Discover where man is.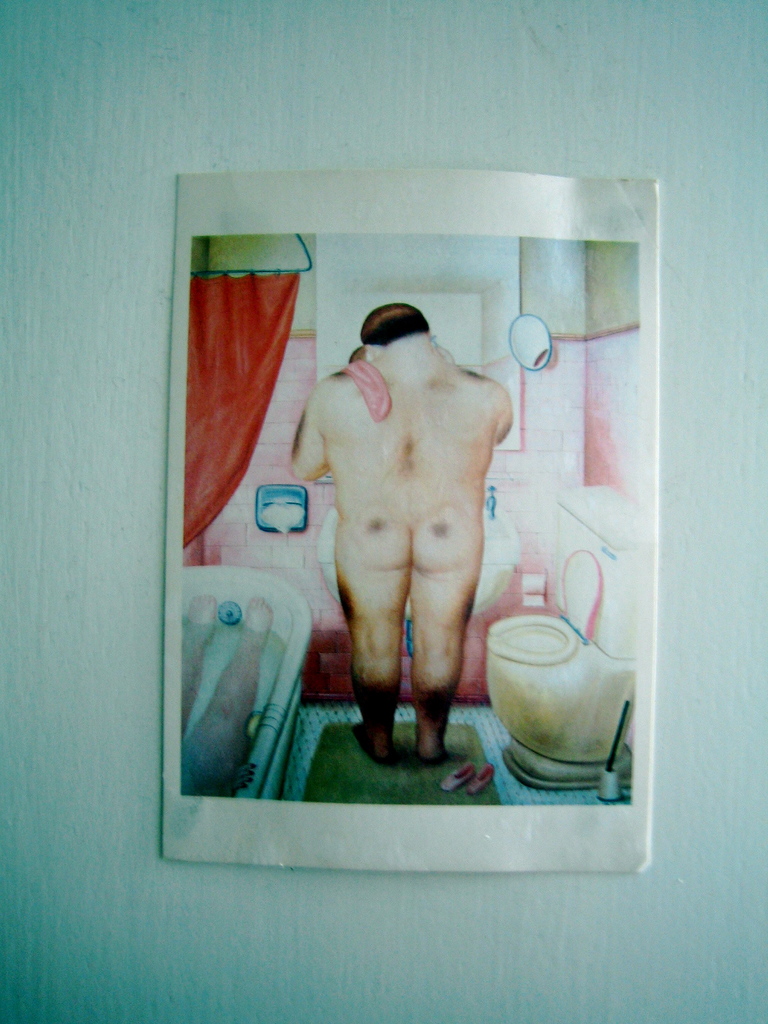
Discovered at region(293, 300, 510, 767).
